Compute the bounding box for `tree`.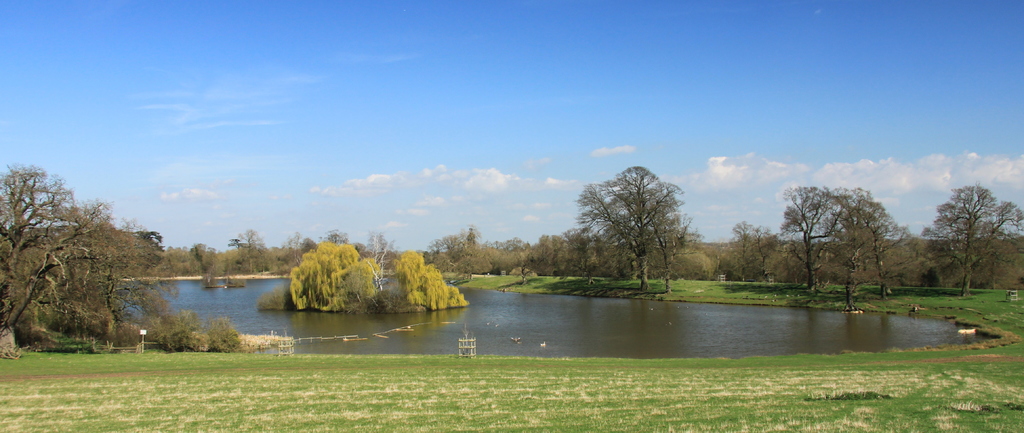
<bbox>236, 225, 267, 263</bbox>.
